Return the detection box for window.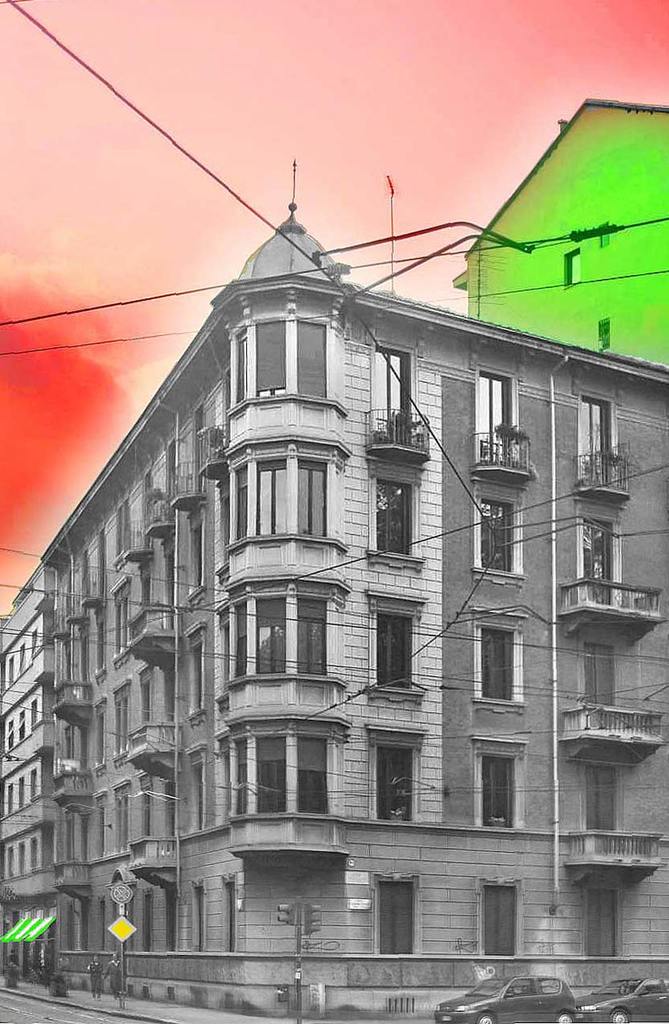
[left=81, top=815, right=92, bottom=861].
